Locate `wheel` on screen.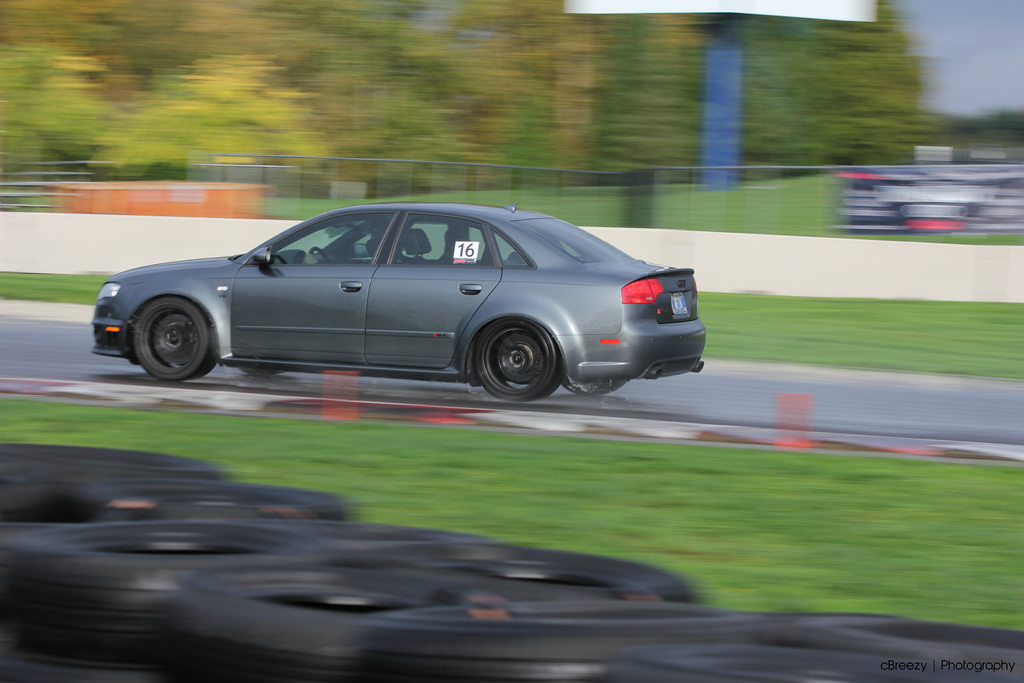
On screen at [x1=138, y1=295, x2=214, y2=379].
